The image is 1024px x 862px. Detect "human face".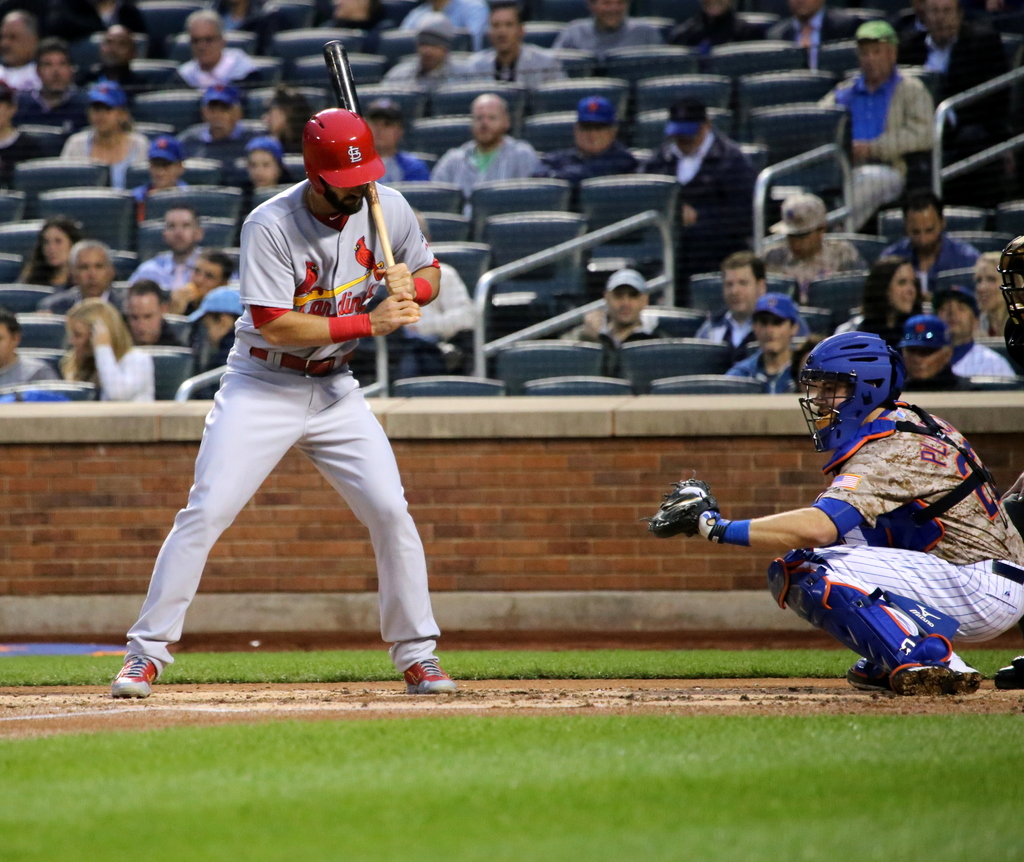
Detection: x1=914, y1=337, x2=944, y2=380.
